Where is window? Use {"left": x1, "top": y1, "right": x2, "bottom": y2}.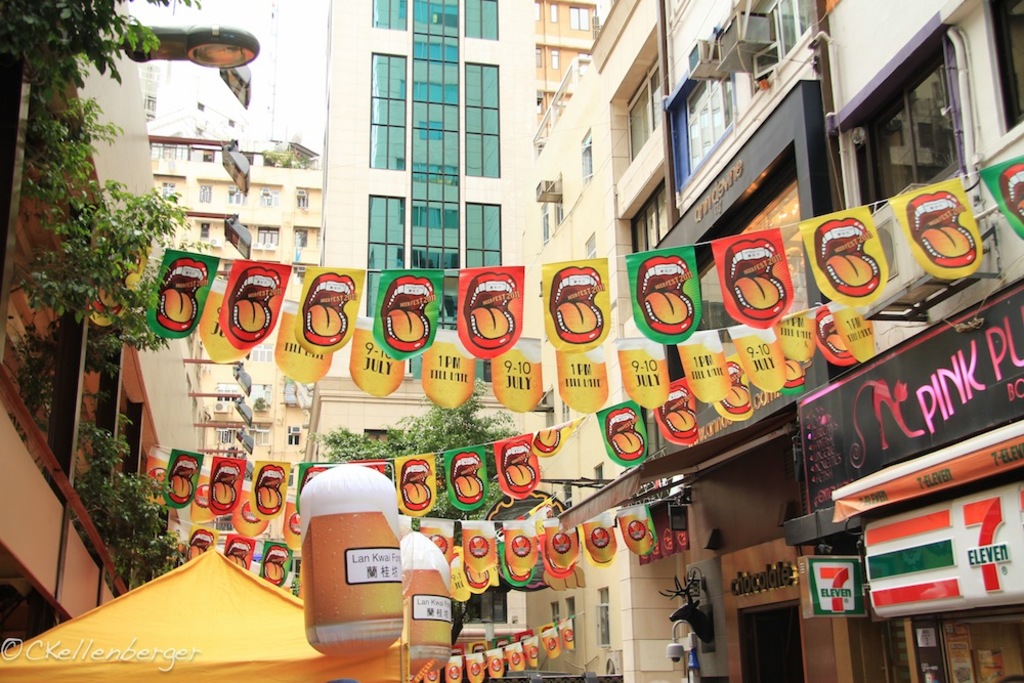
{"left": 189, "top": 391, "right": 205, "bottom": 425}.
